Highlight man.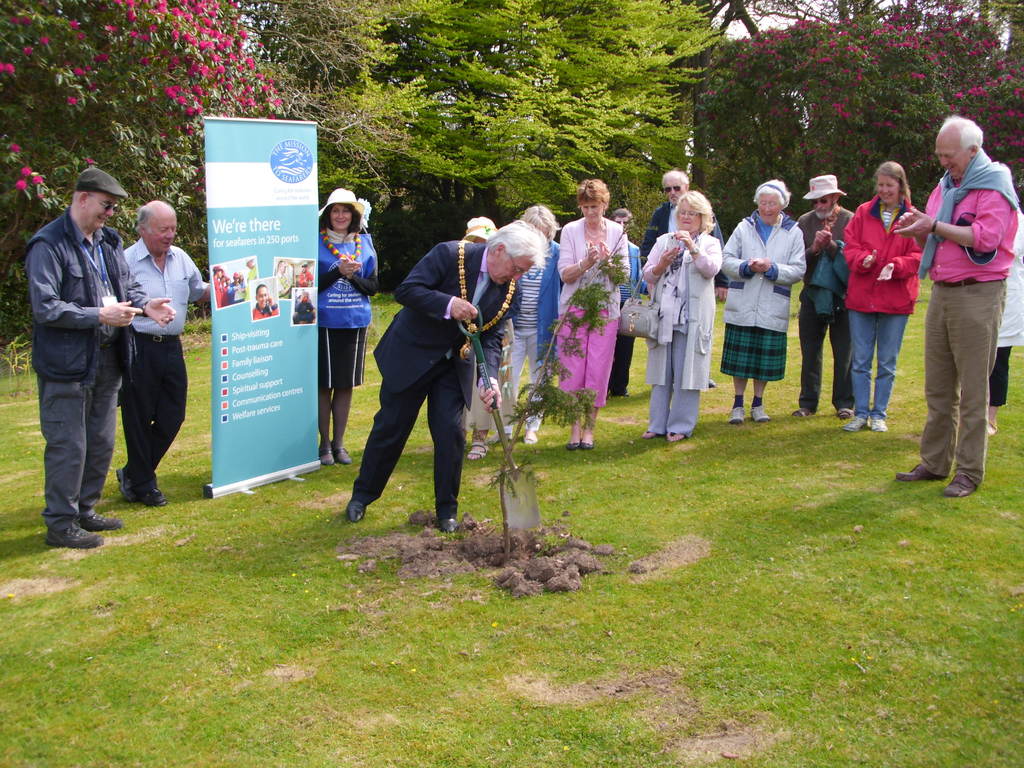
Highlighted region: pyautogui.locateOnScreen(792, 170, 868, 422).
